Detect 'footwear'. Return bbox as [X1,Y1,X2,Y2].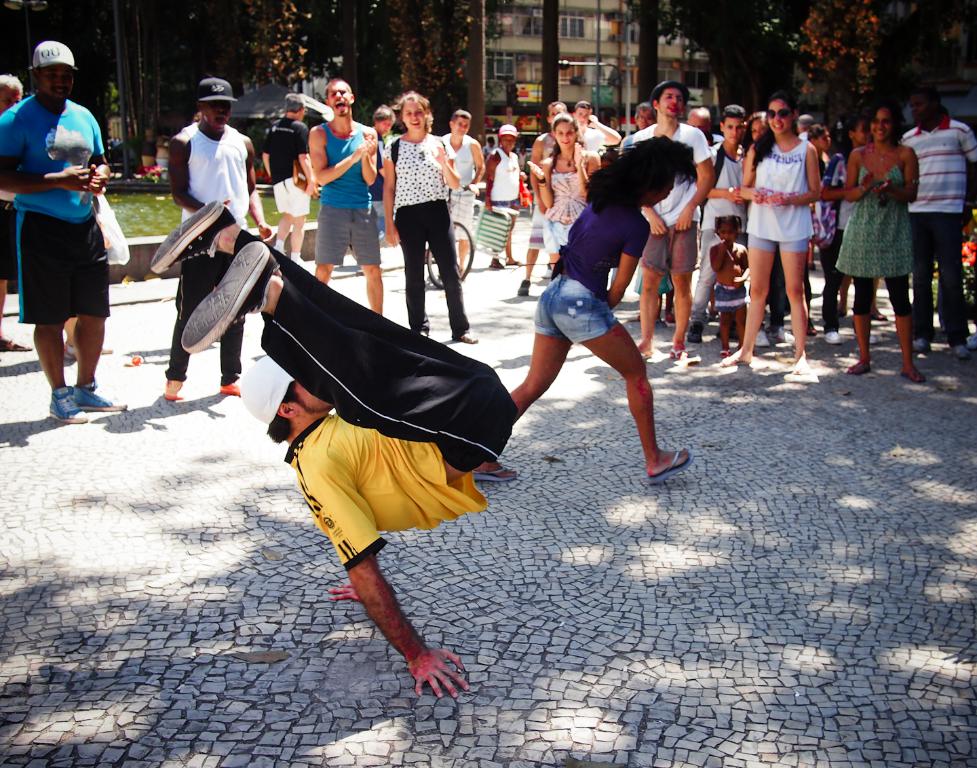
[712,323,737,341].
